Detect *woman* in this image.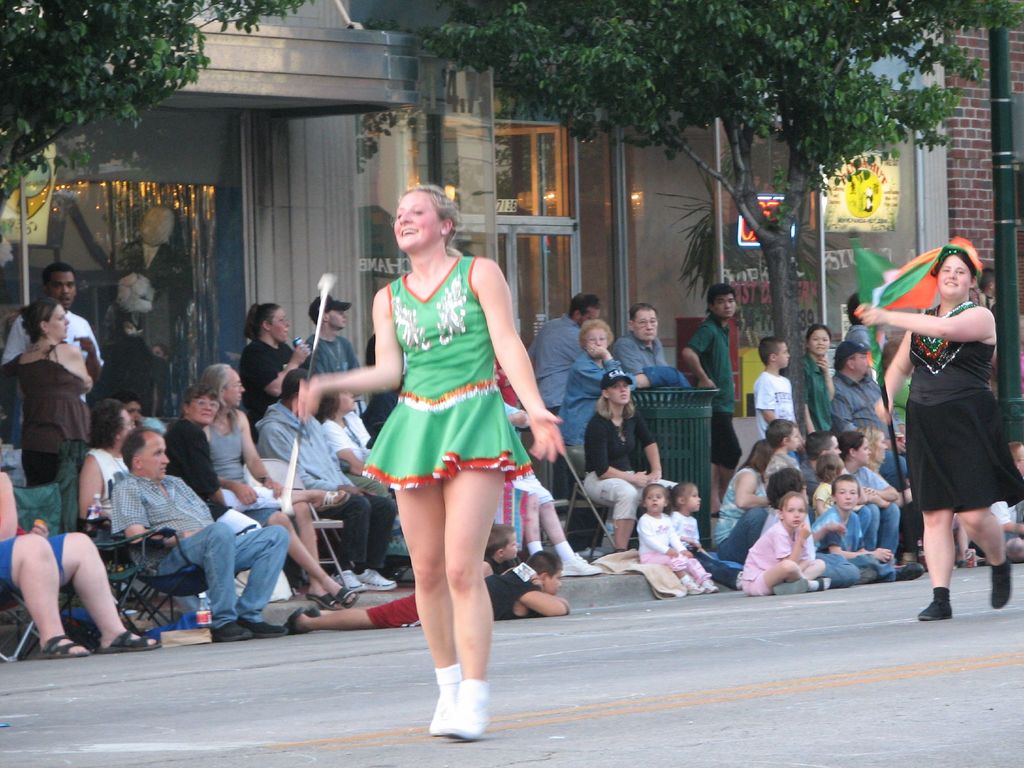
Detection: rect(242, 304, 309, 427).
